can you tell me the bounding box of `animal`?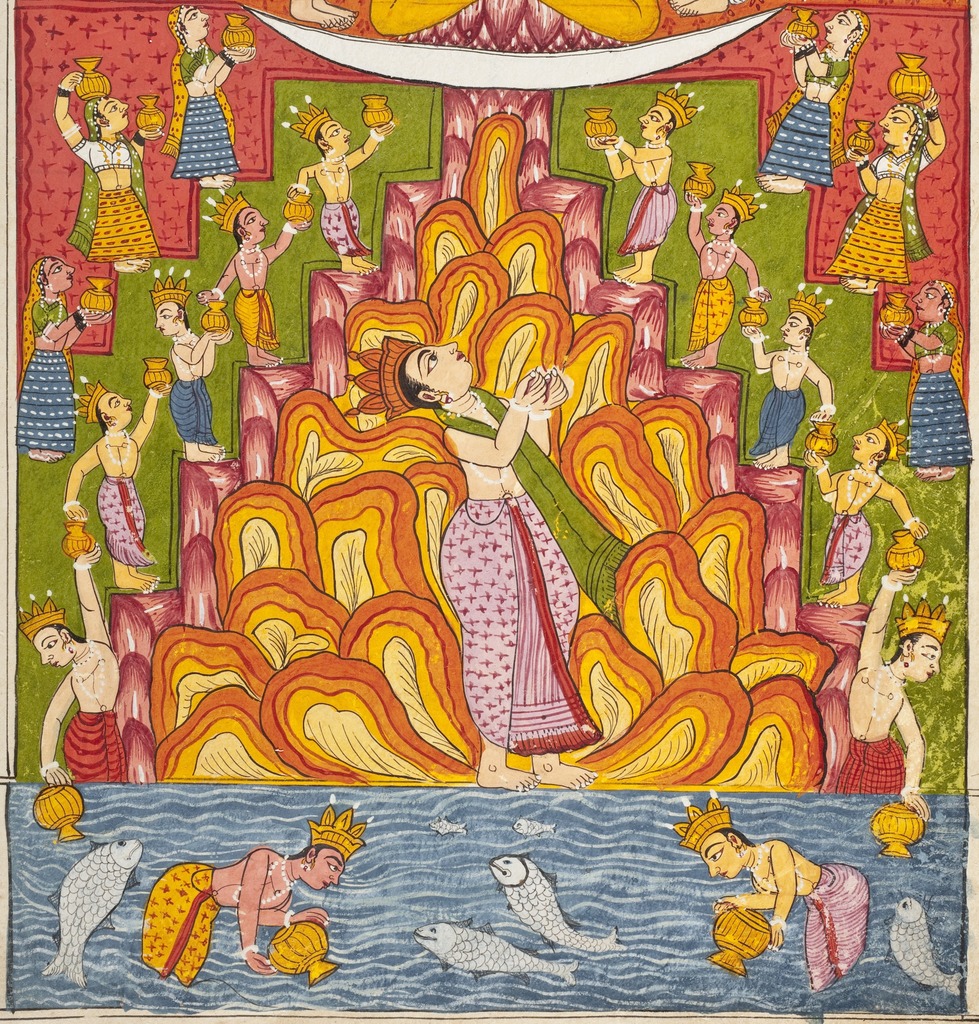
<bbox>36, 833, 145, 986</bbox>.
